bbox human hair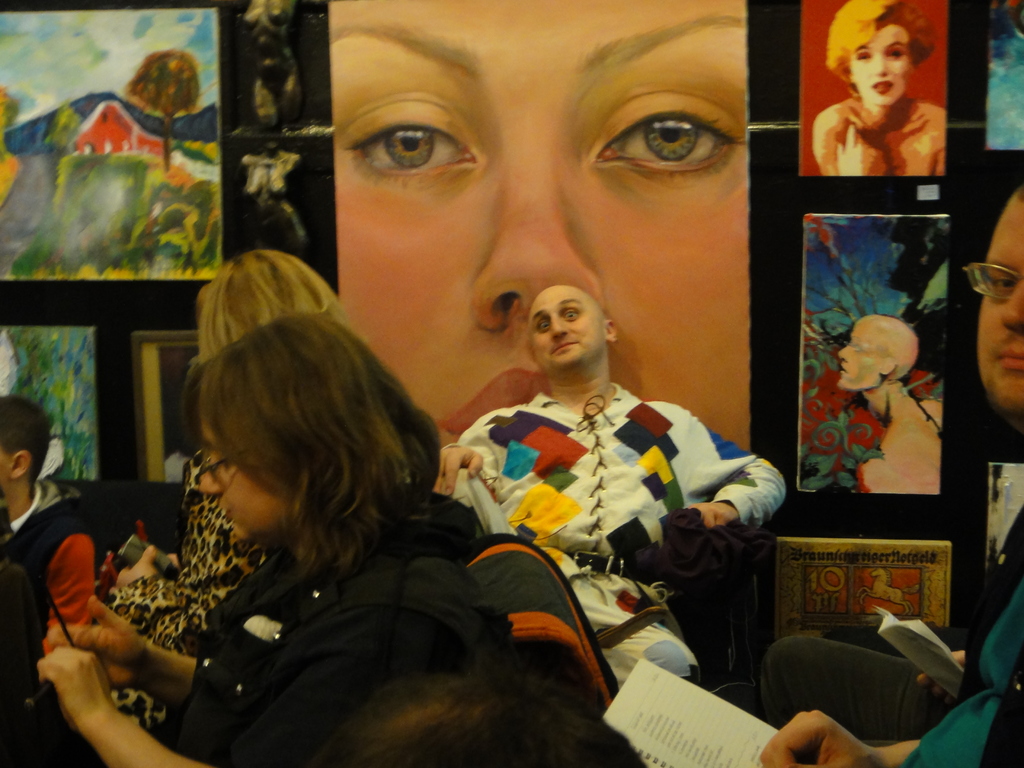
<region>824, 0, 935, 83</region>
